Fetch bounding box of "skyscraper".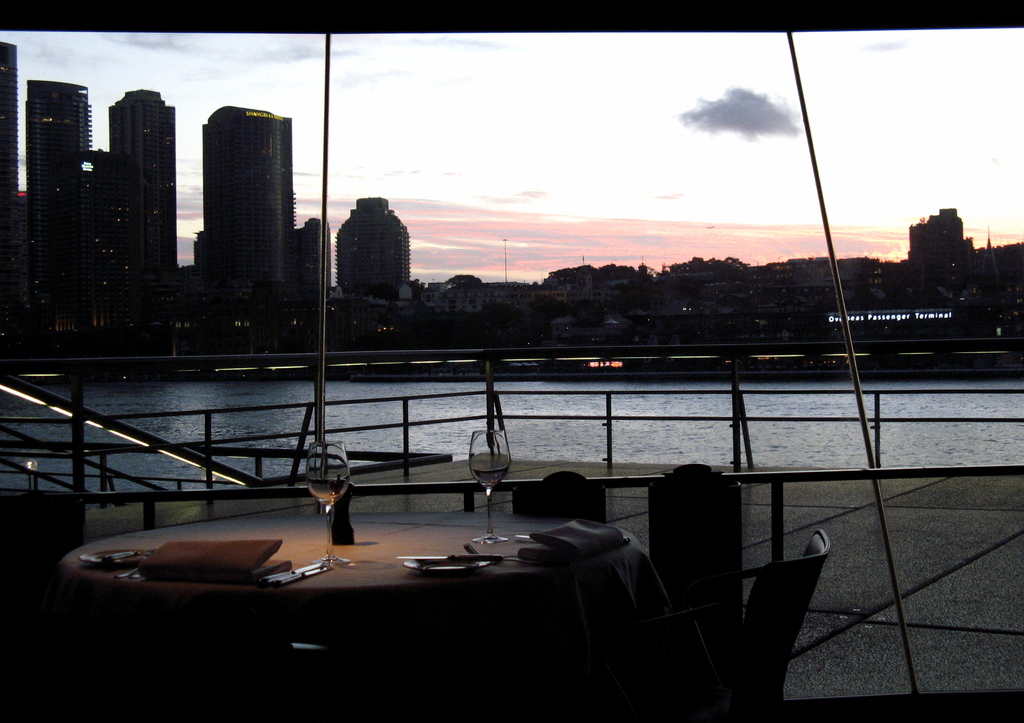
Bbox: 29:77:104:195.
